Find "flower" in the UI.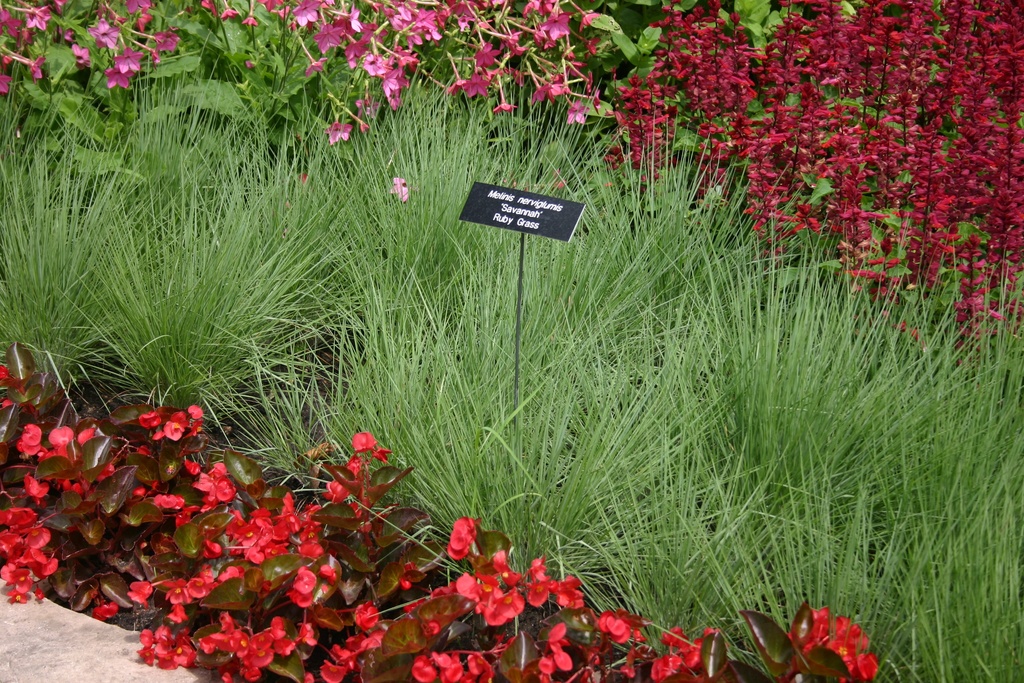
UI element at pyautogui.locateOnScreen(323, 118, 358, 147).
